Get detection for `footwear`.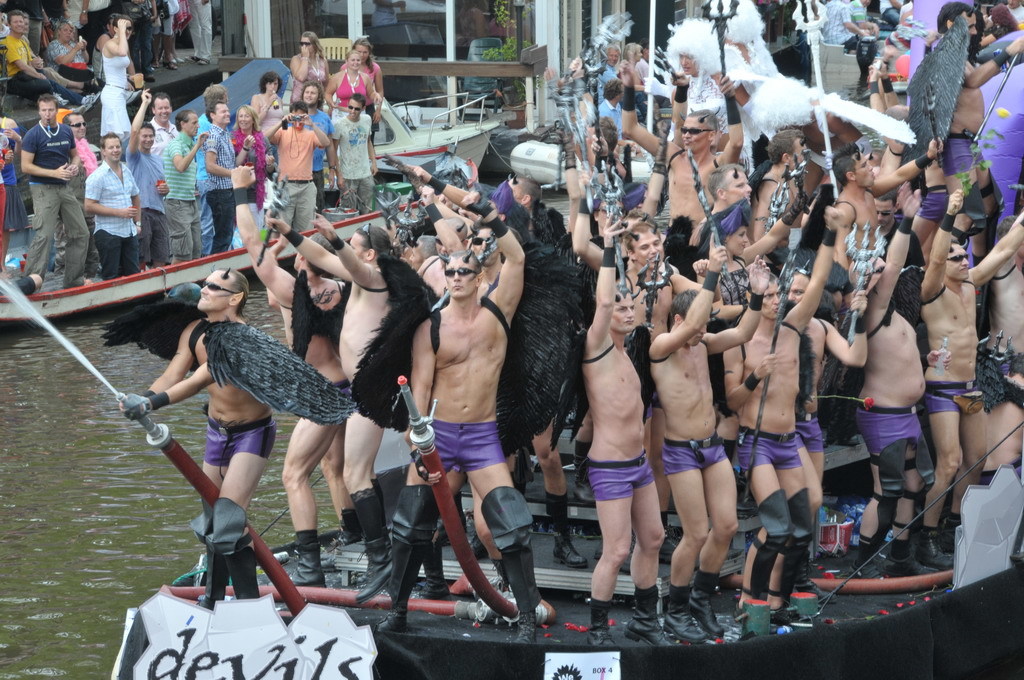
Detection: box=[890, 542, 913, 577].
